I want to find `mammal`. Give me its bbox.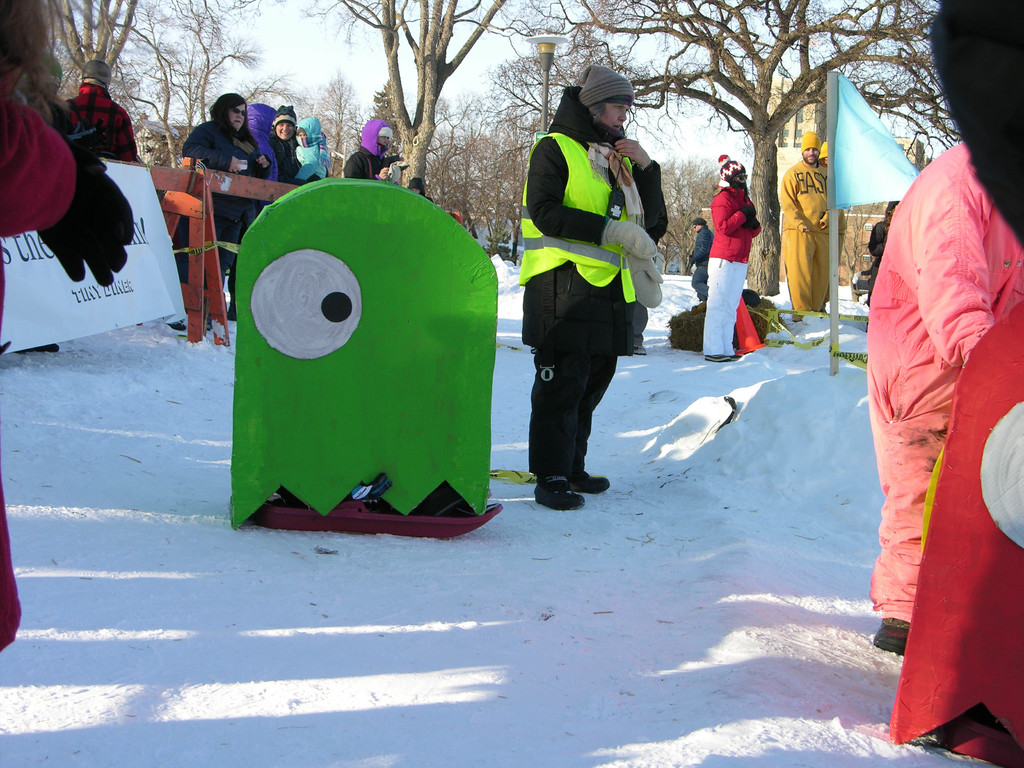
269,104,326,180.
